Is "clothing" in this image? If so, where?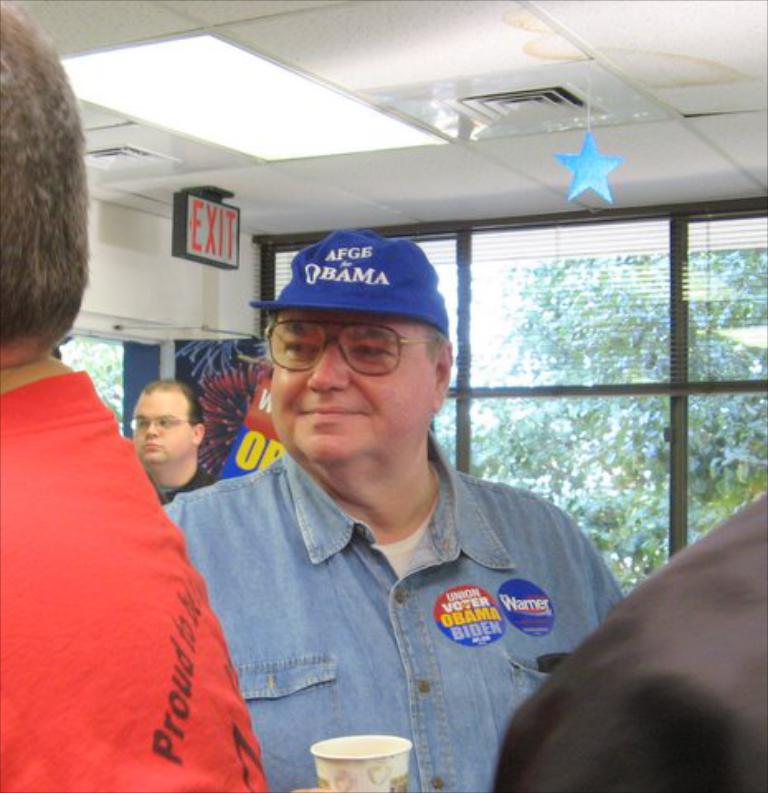
Yes, at [0, 365, 261, 791].
